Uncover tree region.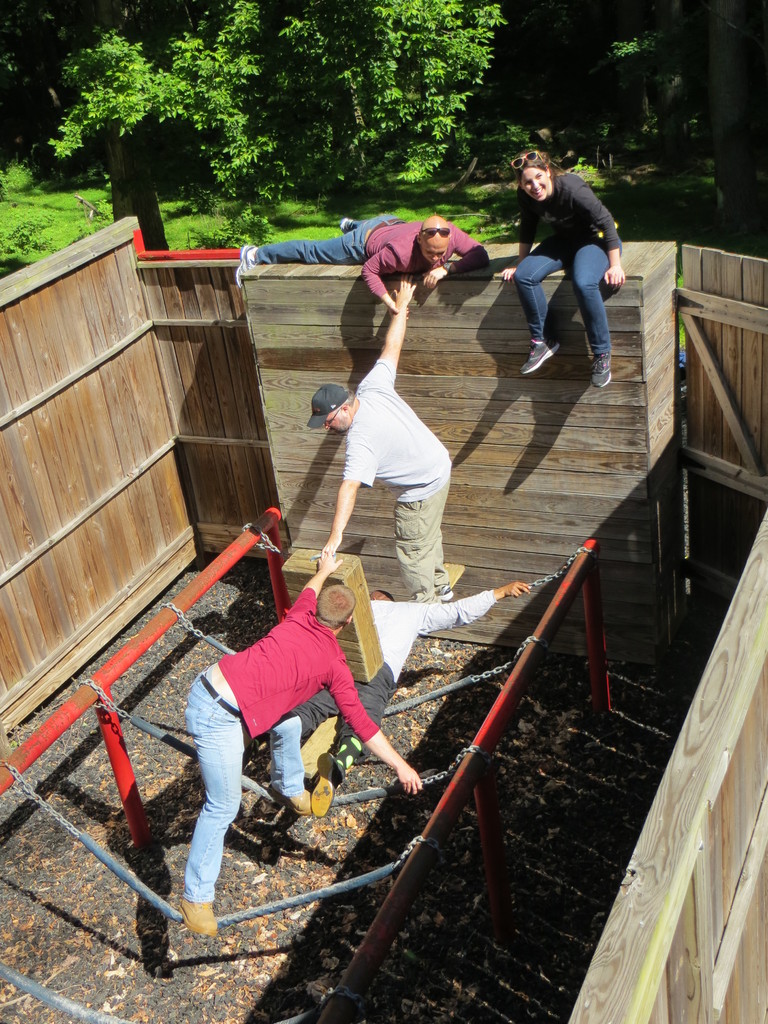
Uncovered: [42, 0, 269, 248].
